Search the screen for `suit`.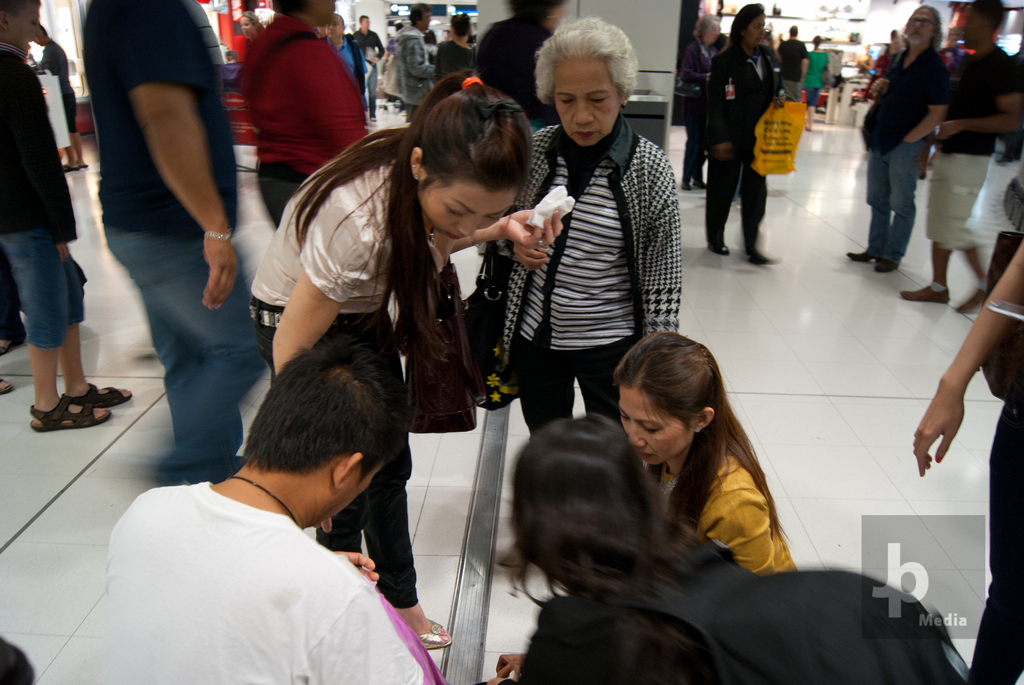
Found at l=705, t=45, r=792, b=242.
